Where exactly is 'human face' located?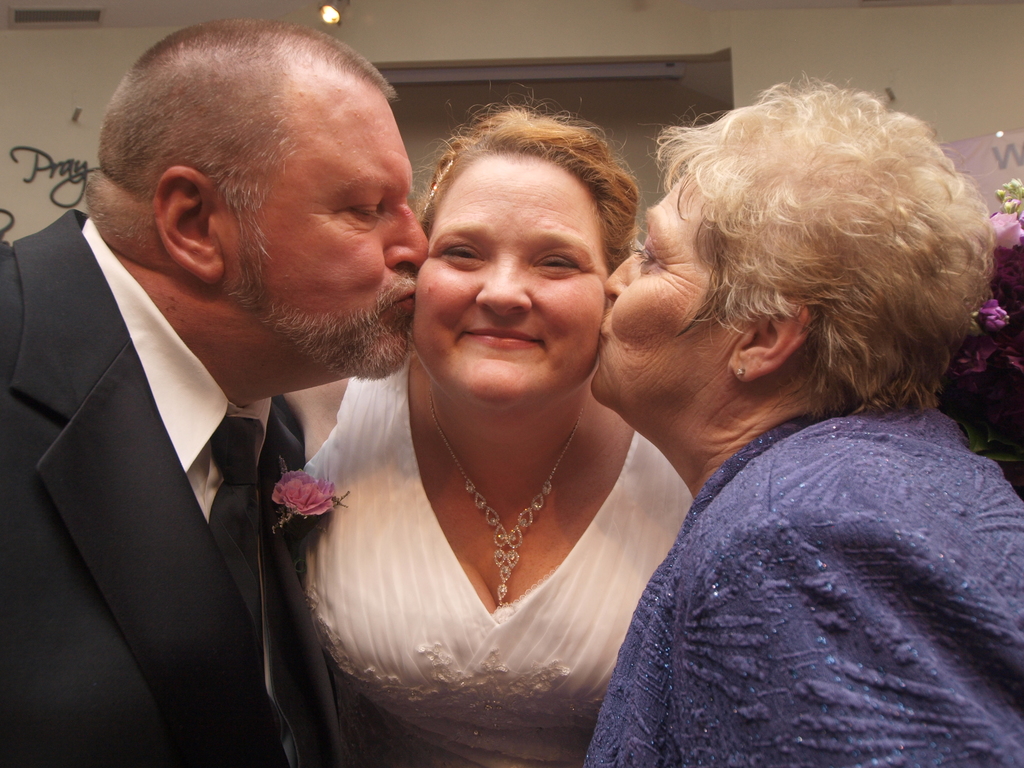
Its bounding box is rect(405, 143, 614, 412).
